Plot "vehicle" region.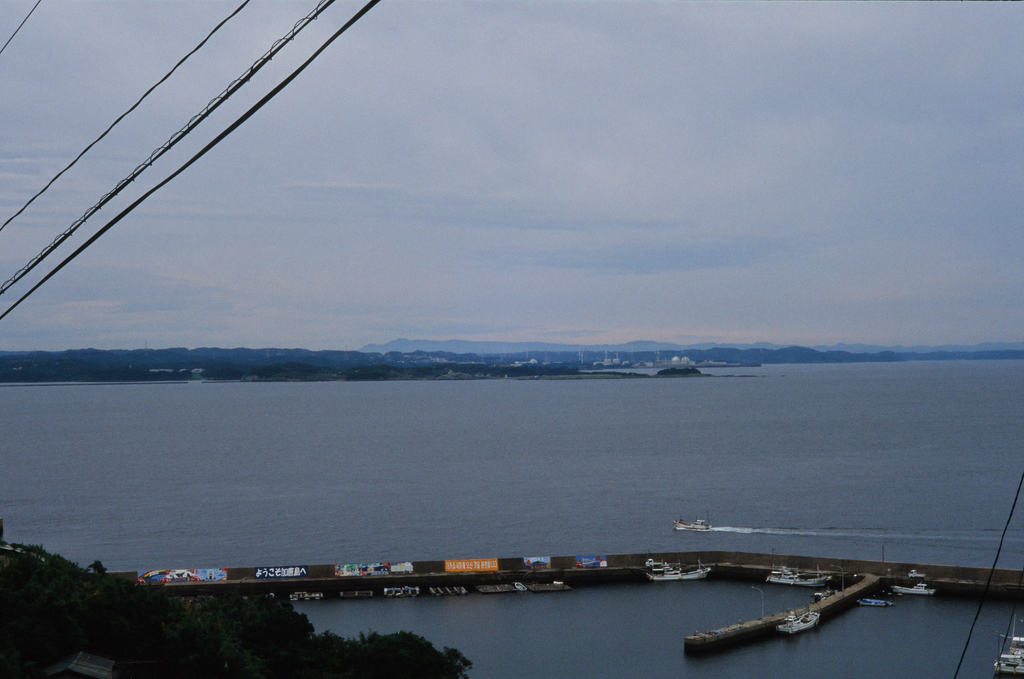
Plotted at 884:581:933:597.
